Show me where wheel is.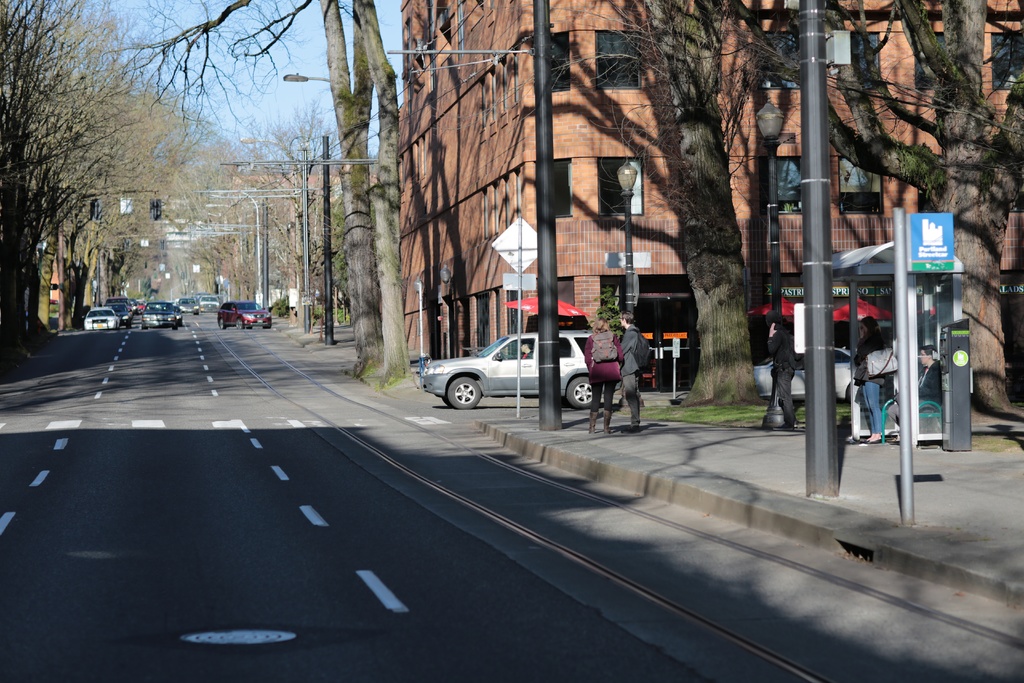
wheel is at box=[235, 318, 243, 329].
